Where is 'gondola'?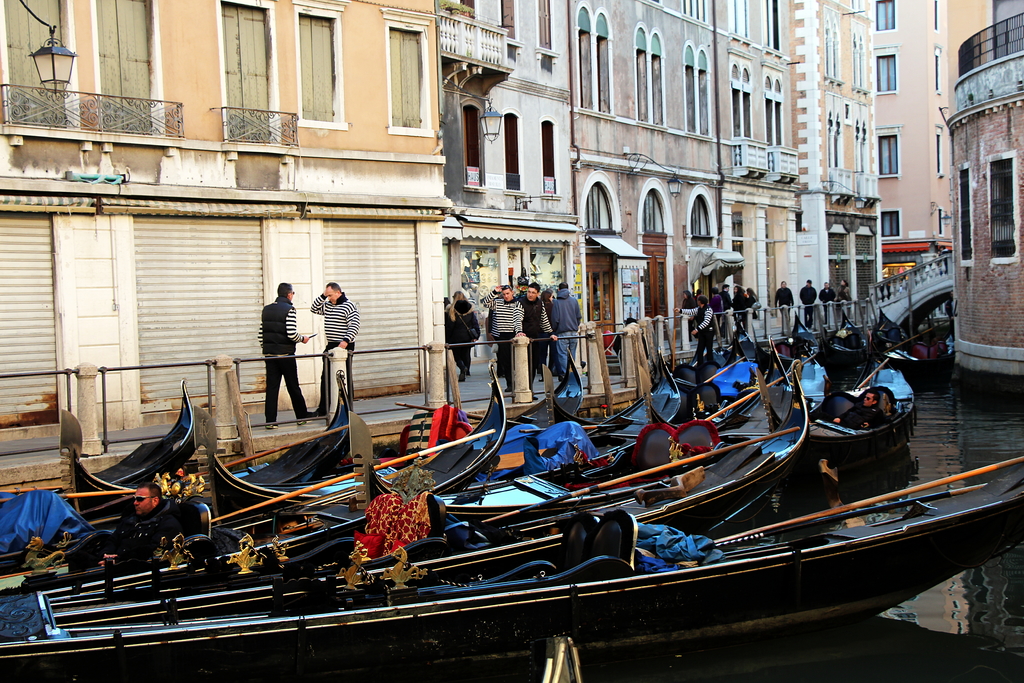
(3, 349, 796, 629).
